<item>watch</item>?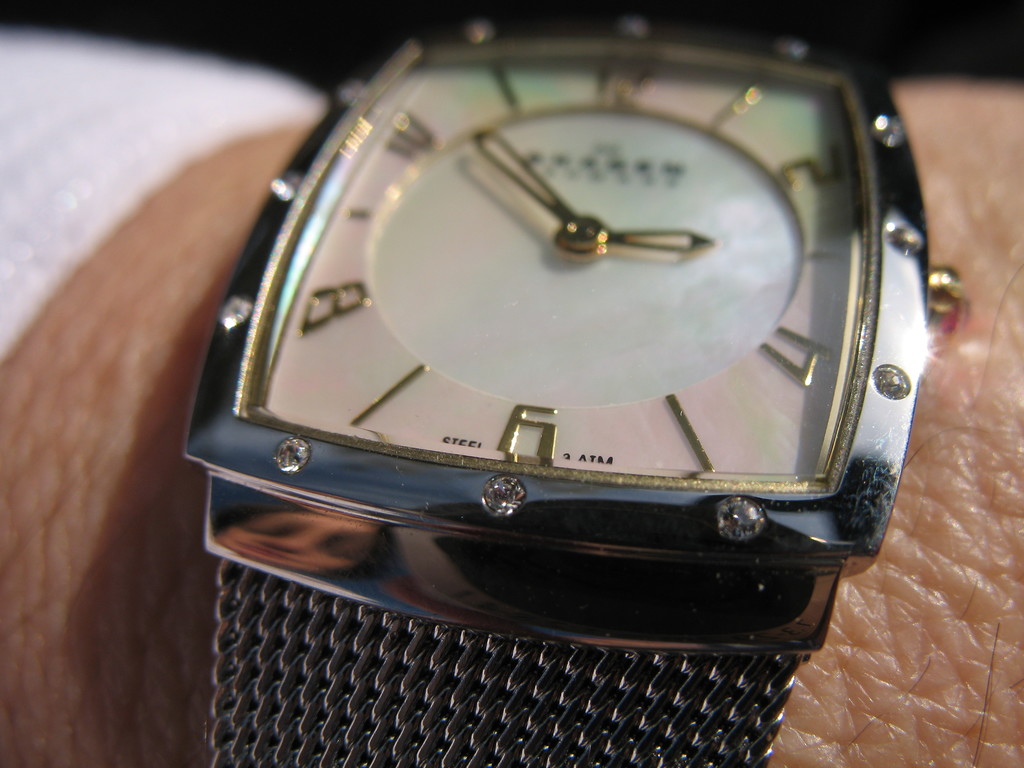
l=186, t=13, r=959, b=767
